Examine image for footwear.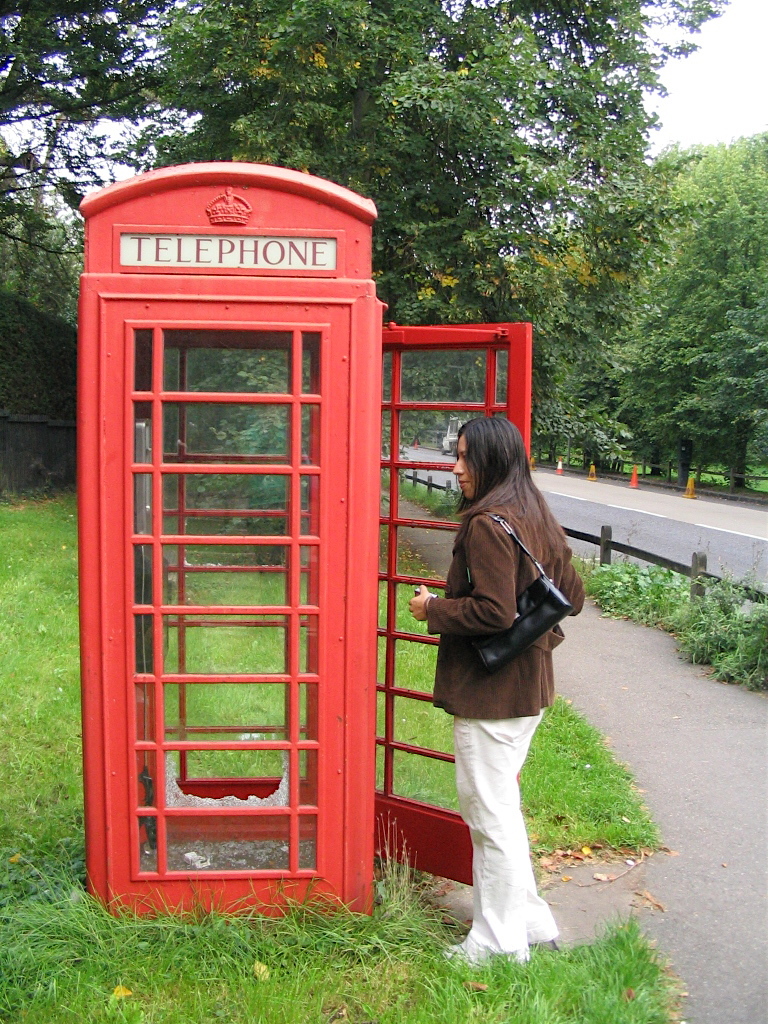
Examination result: box(442, 937, 531, 973).
